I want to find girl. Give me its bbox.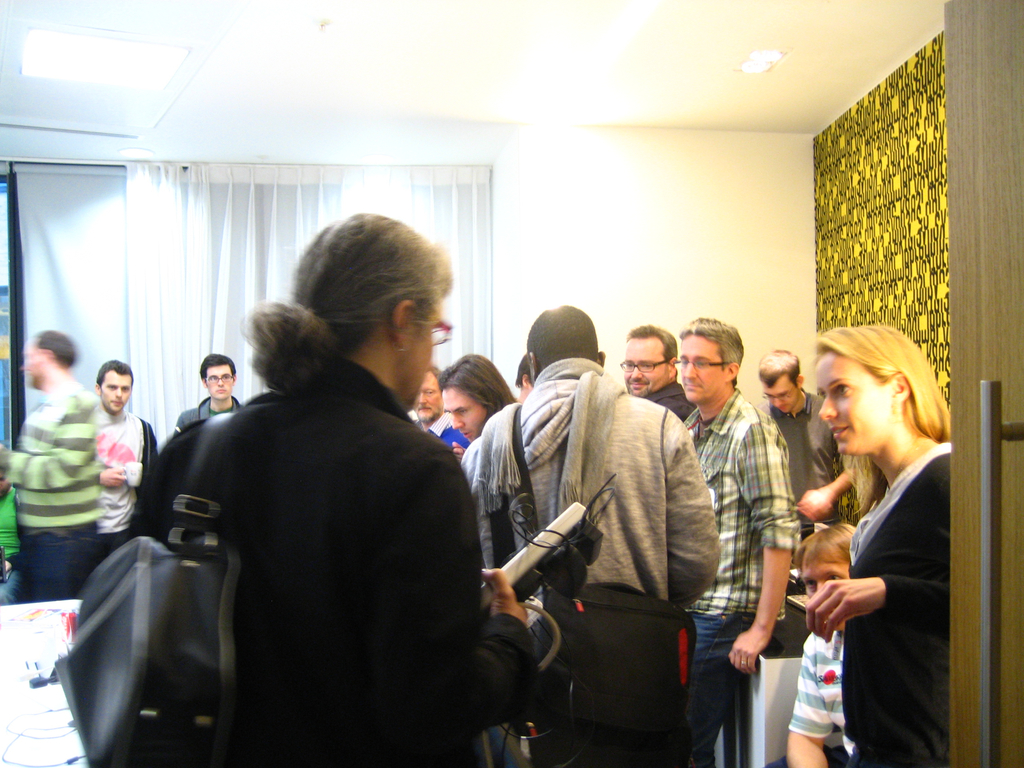
crop(804, 324, 956, 767).
